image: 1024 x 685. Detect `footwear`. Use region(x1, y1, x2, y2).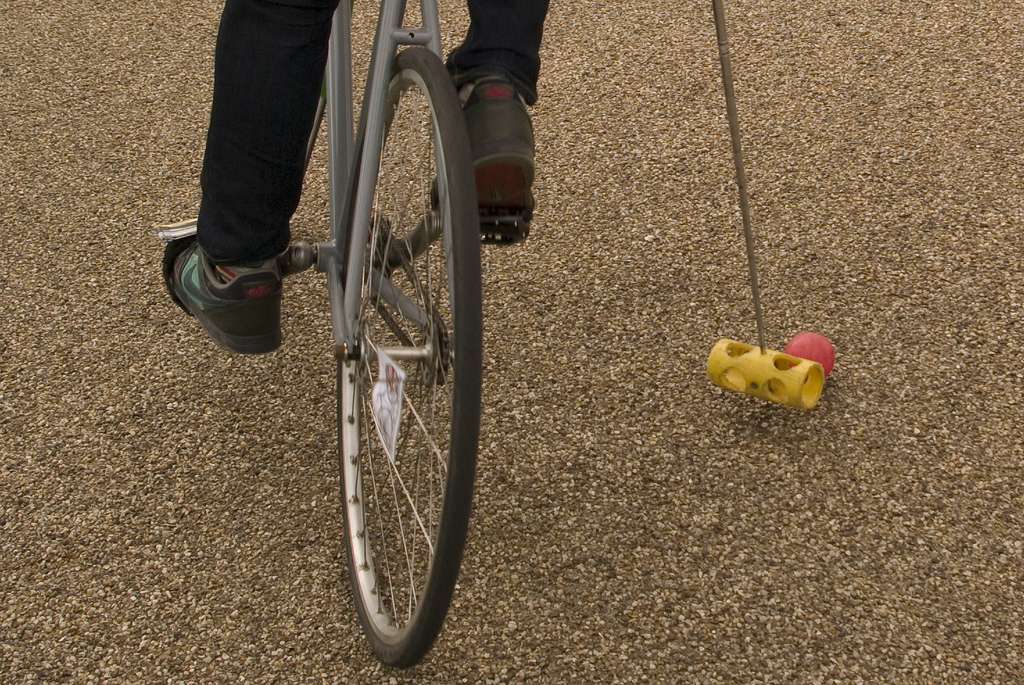
region(422, 67, 544, 235).
